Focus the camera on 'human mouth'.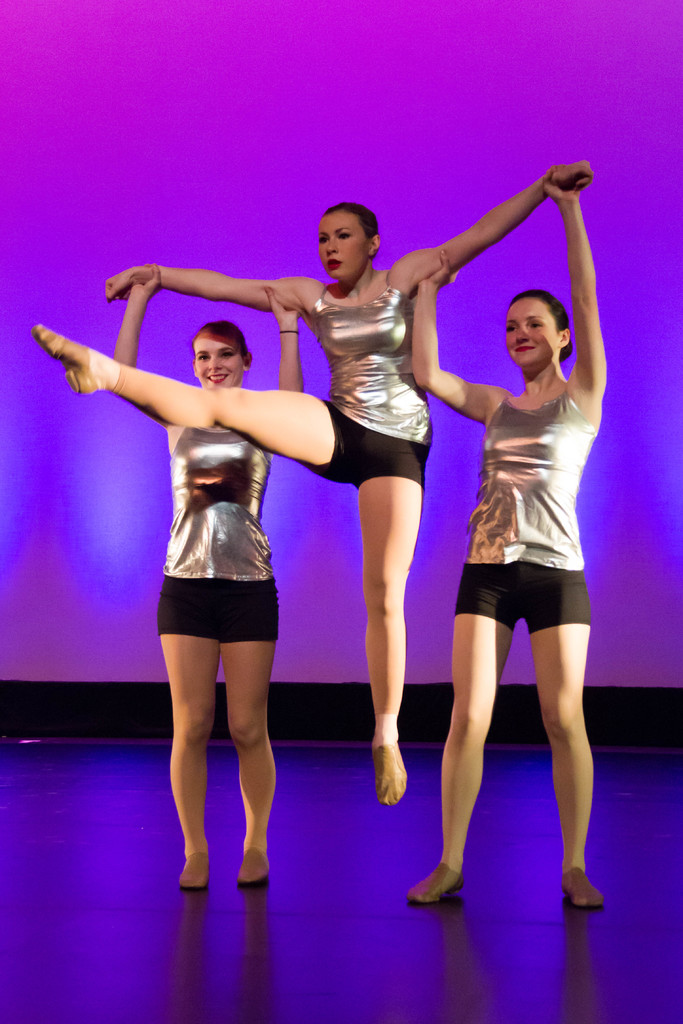
Focus region: box(206, 371, 232, 389).
